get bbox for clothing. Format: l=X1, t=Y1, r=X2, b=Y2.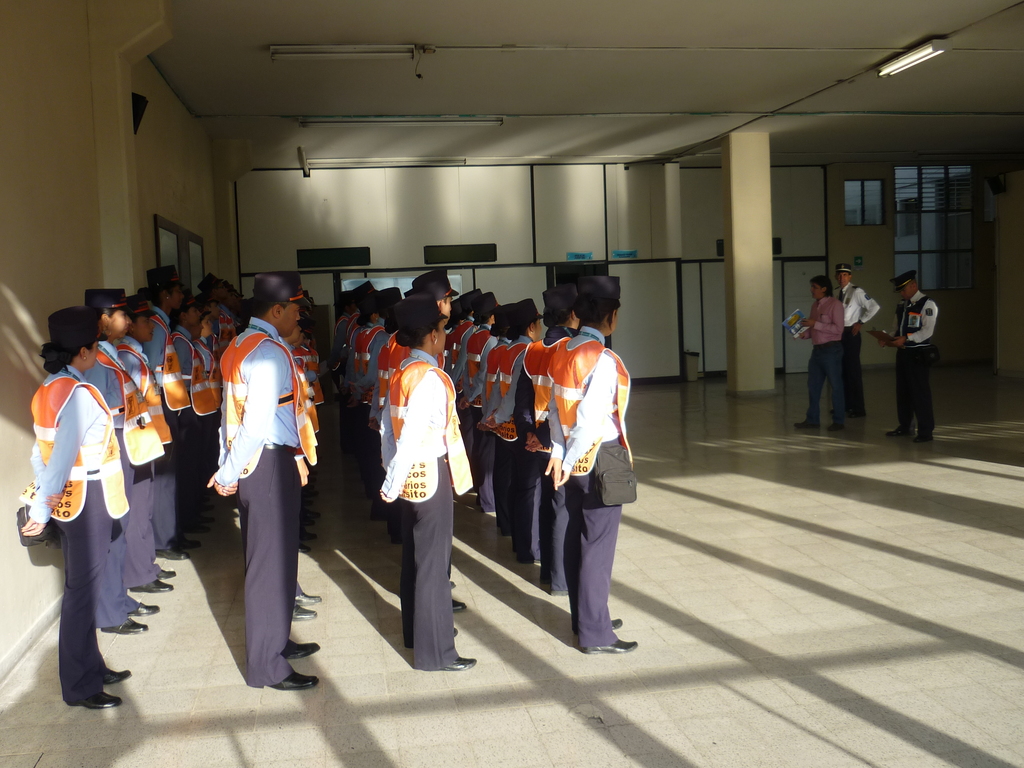
l=808, t=294, r=848, b=434.
